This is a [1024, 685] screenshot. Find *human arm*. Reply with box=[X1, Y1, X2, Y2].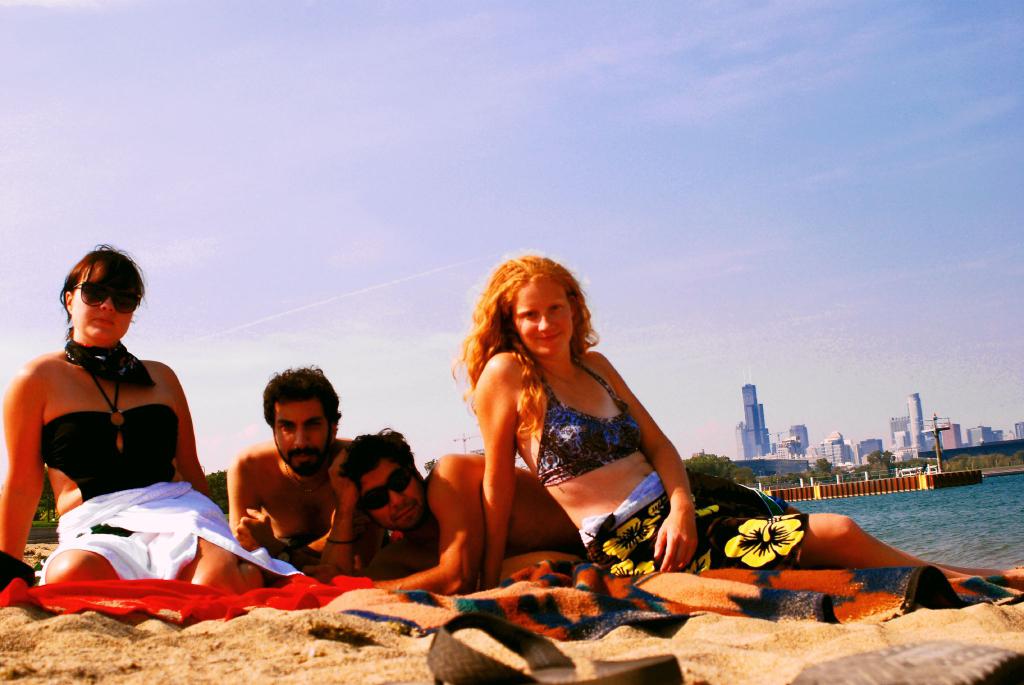
box=[223, 452, 284, 548].
